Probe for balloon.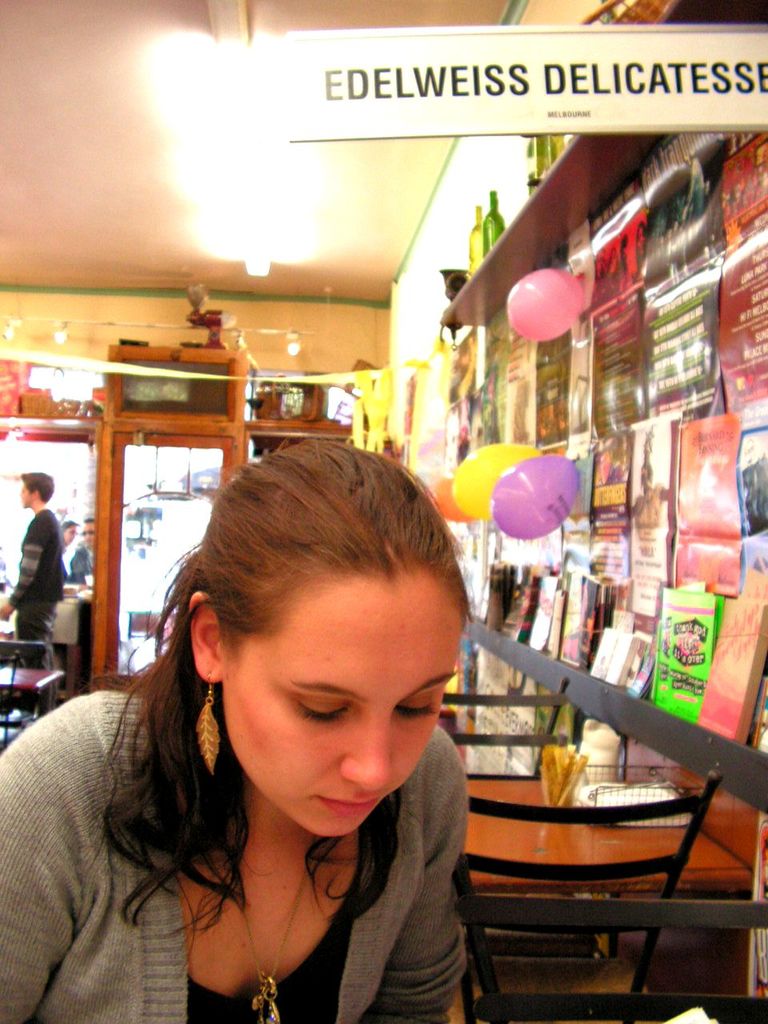
Probe result: 429:476:474:523.
